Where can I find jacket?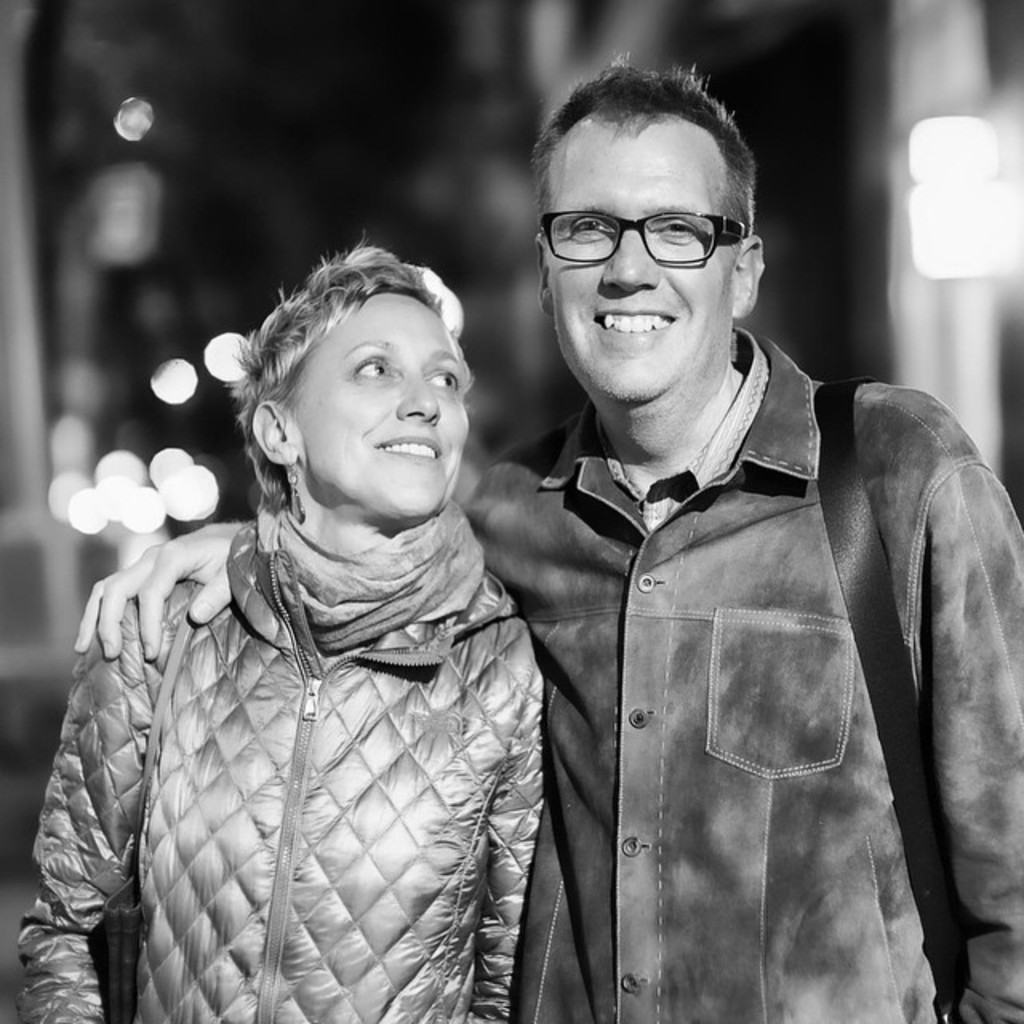
You can find it at (14, 518, 544, 1022).
